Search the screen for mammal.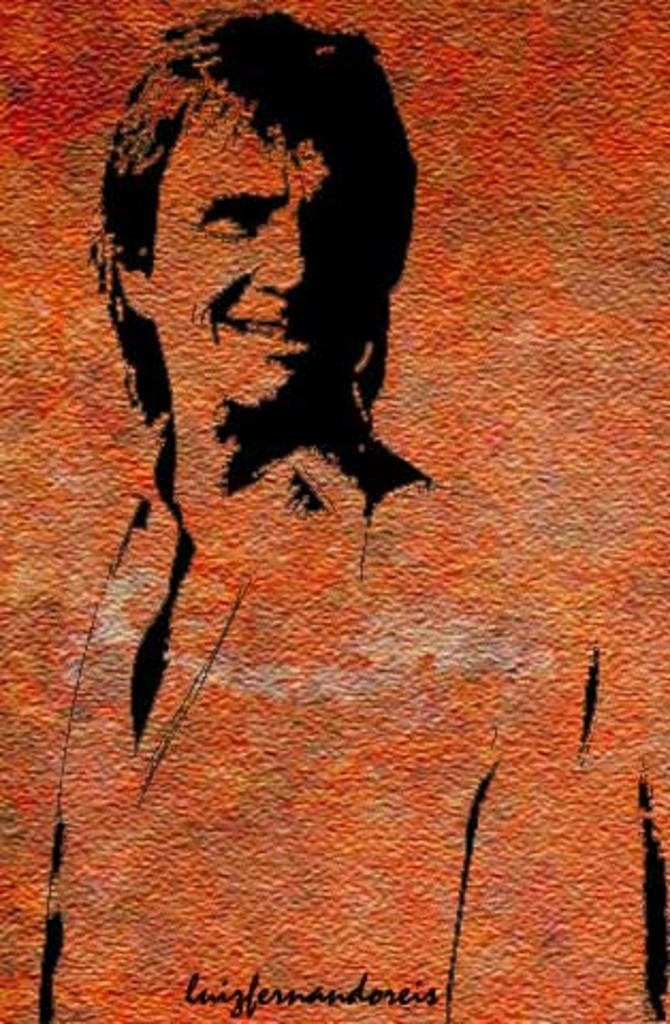
Found at (60, 62, 486, 1005).
